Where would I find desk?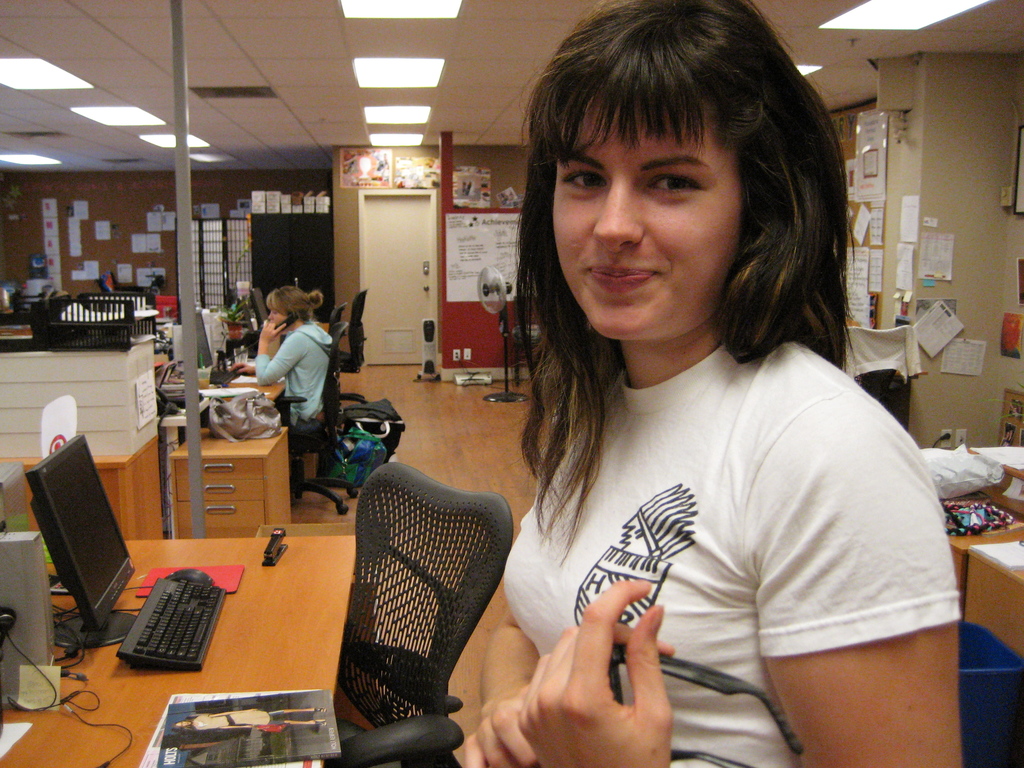
At (left=154, top=357, right=291, bottom=399).
